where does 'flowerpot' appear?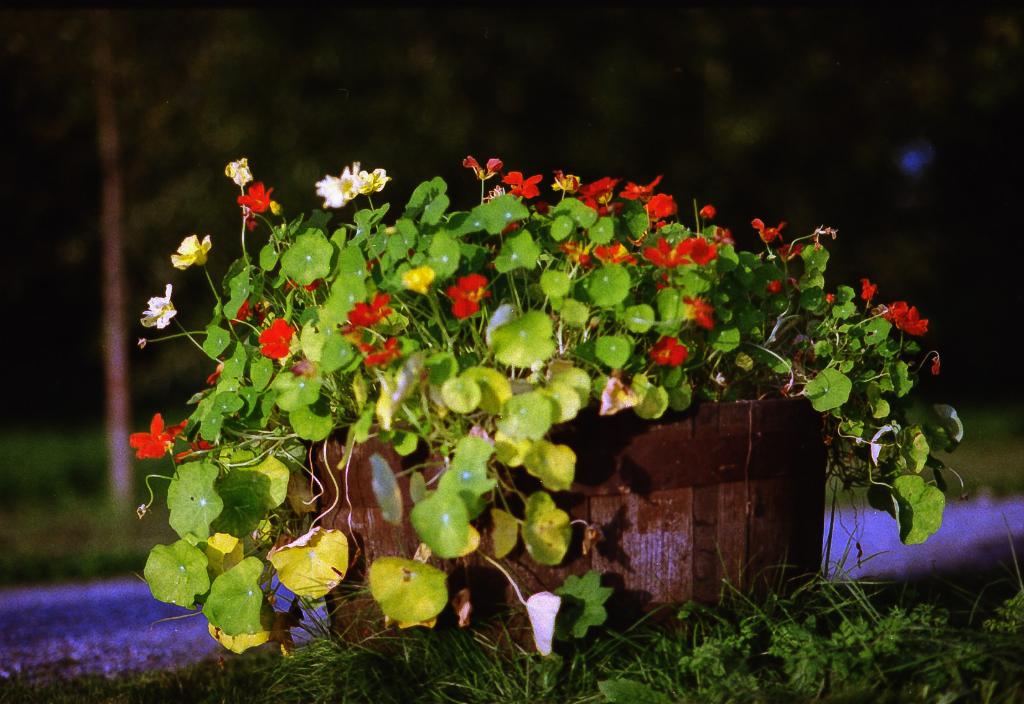
Appears at <region>268, 394, 836, 625</region>.
